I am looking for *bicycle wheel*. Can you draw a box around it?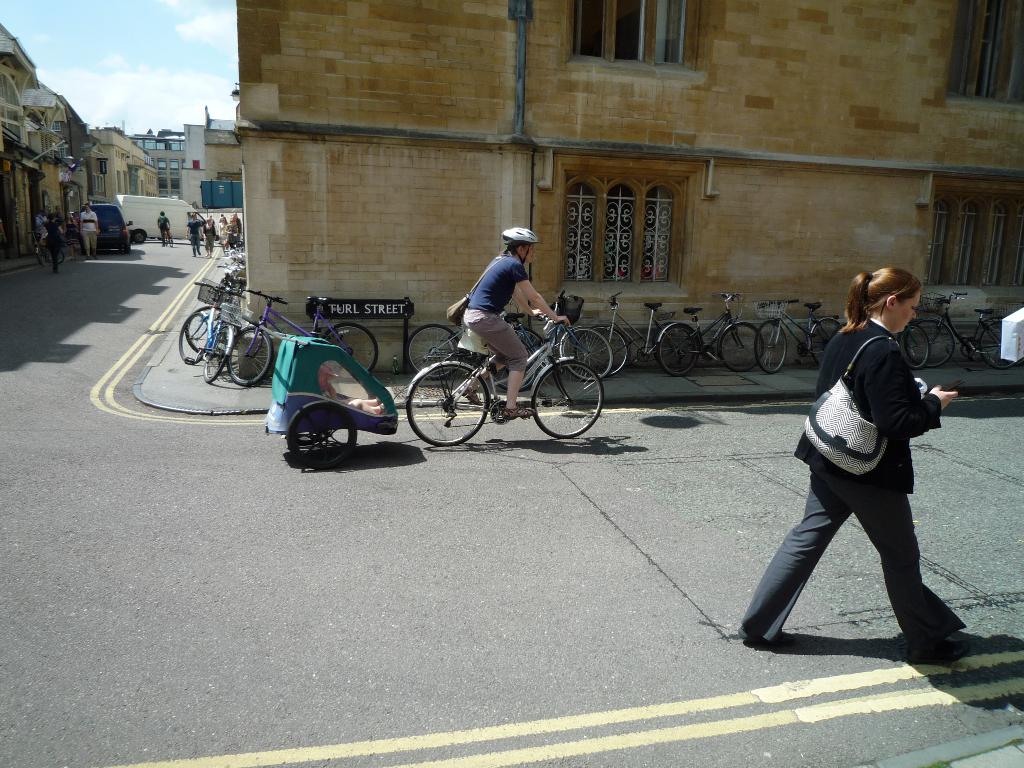
Sure, the bounding box is [808, 319, 840, 365].
